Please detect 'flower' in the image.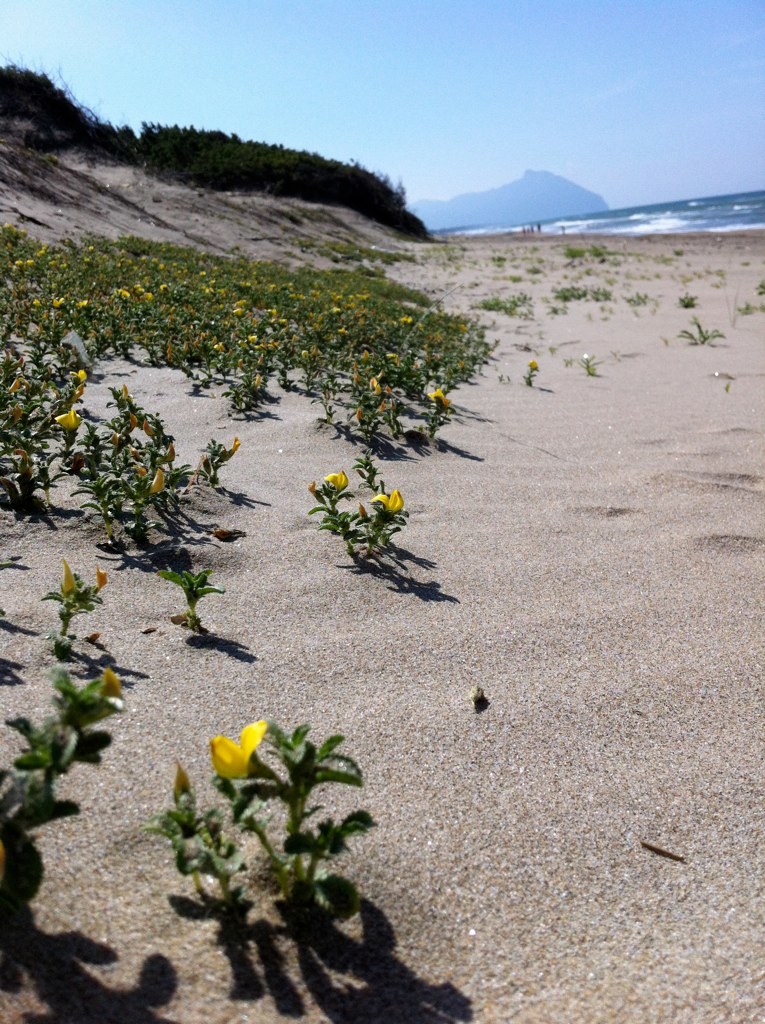
<box>143,296,157,306</box>.
